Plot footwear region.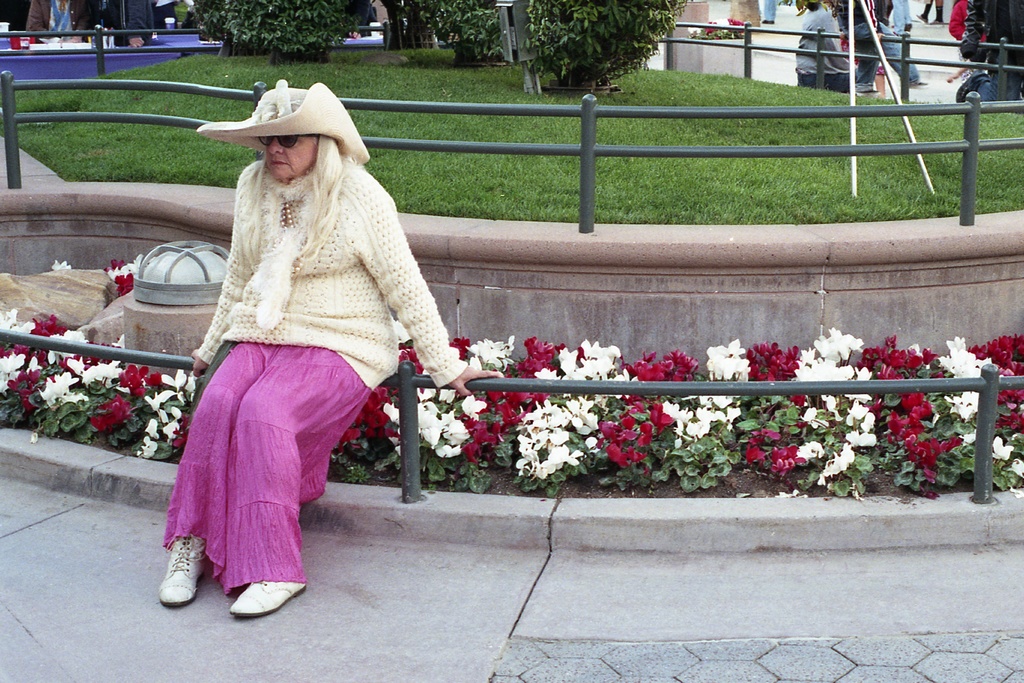
Plotted at Rect(230, 579, 307, 623).
